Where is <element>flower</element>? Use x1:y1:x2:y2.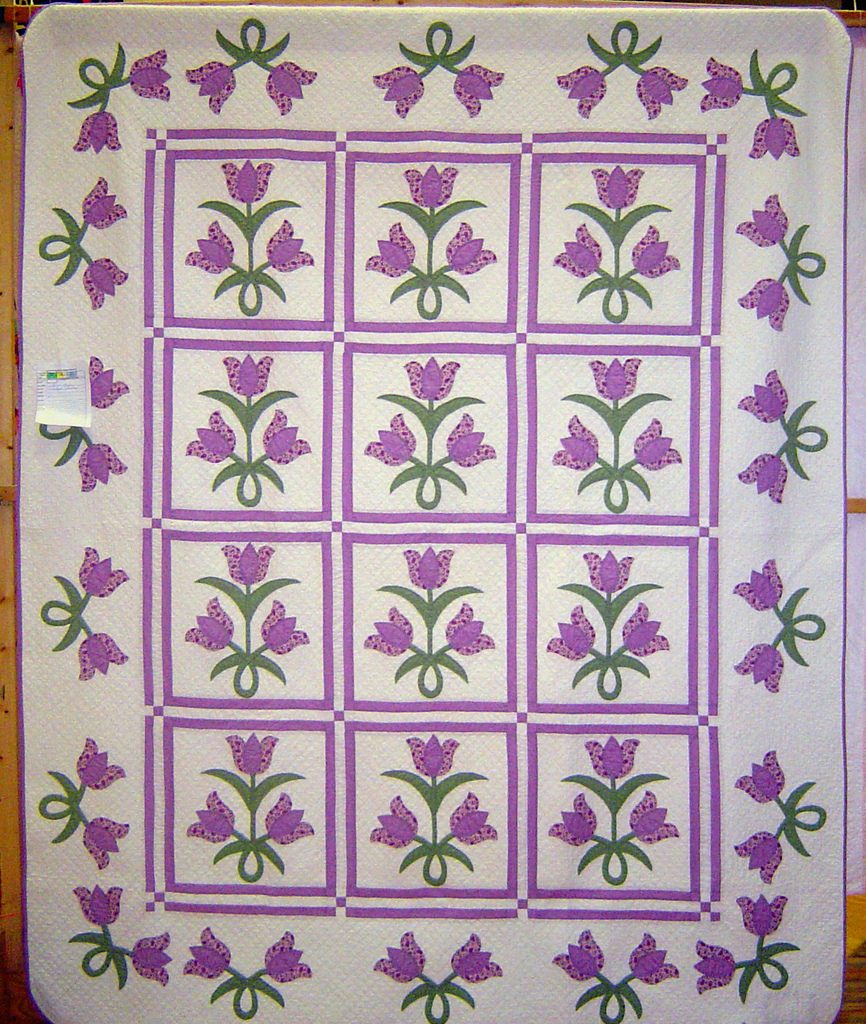
79:258:134:310.
